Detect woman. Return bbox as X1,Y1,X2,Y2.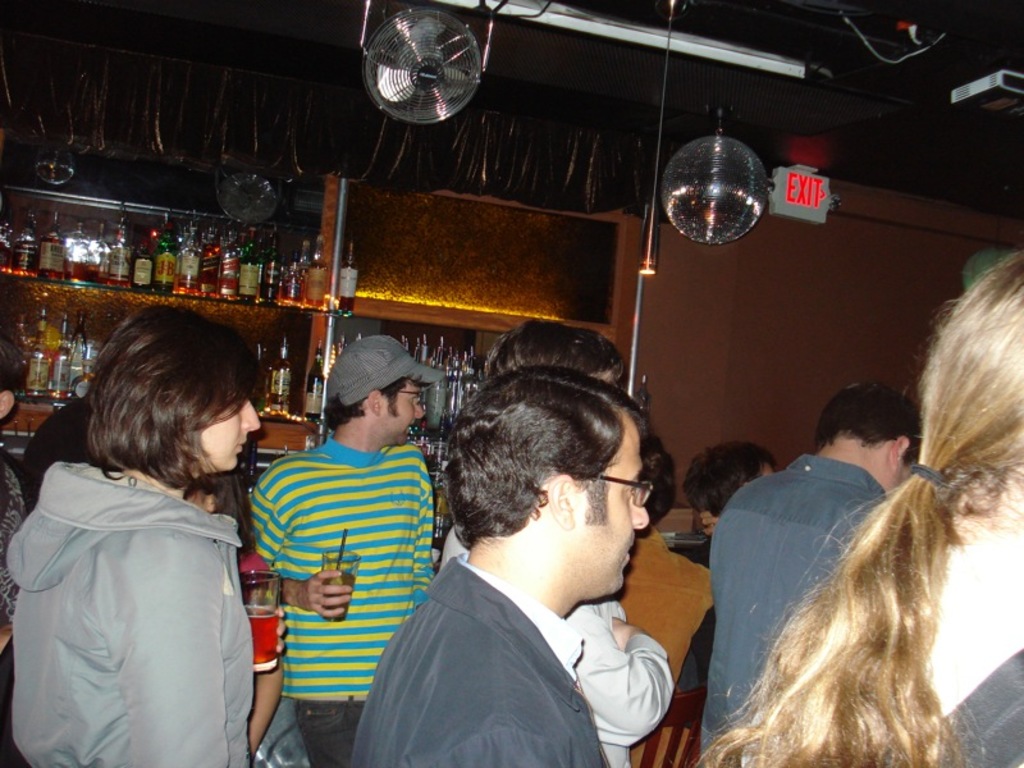
696,246,1023,767.
